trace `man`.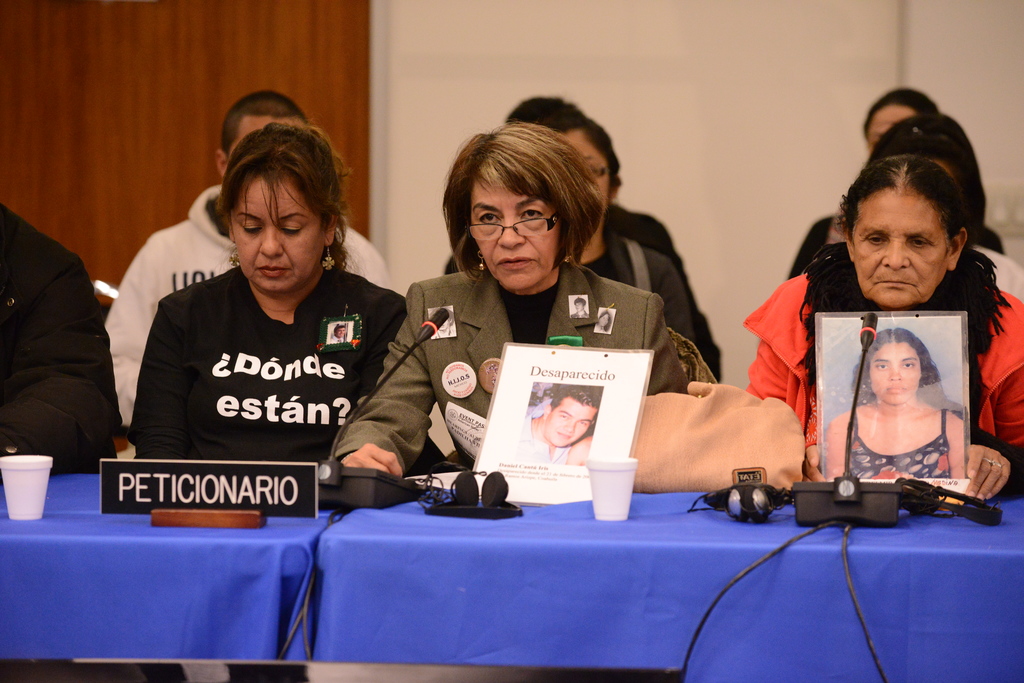
Traced to 9/192/113/492.
